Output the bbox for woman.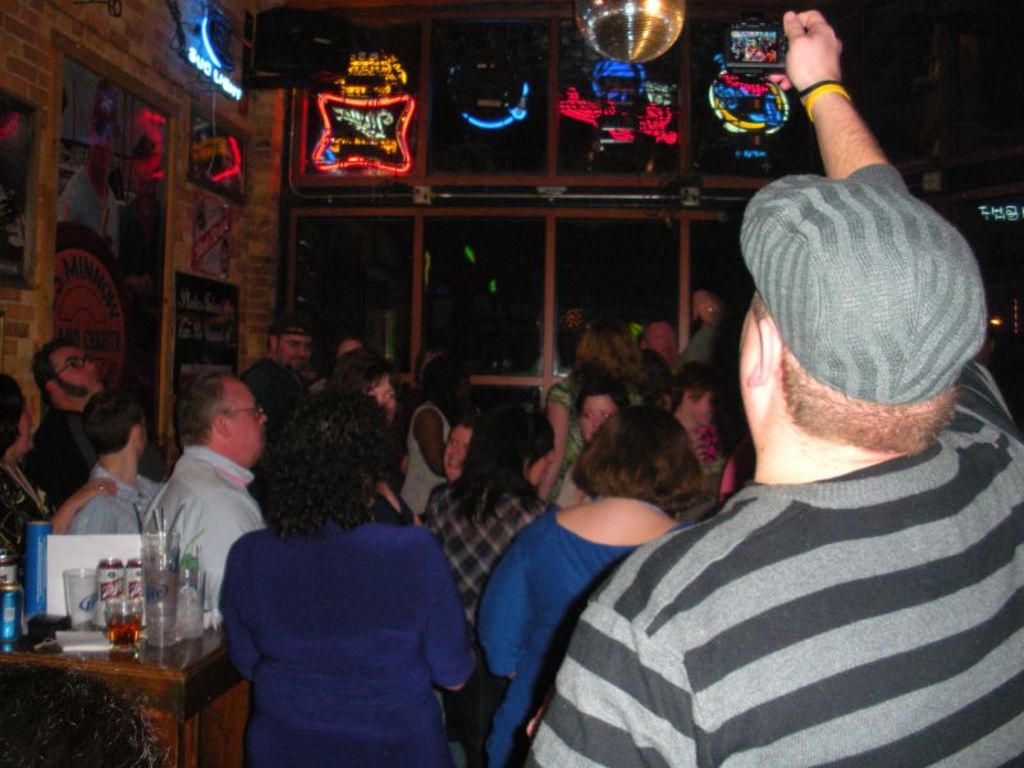
481:407:707:767.
